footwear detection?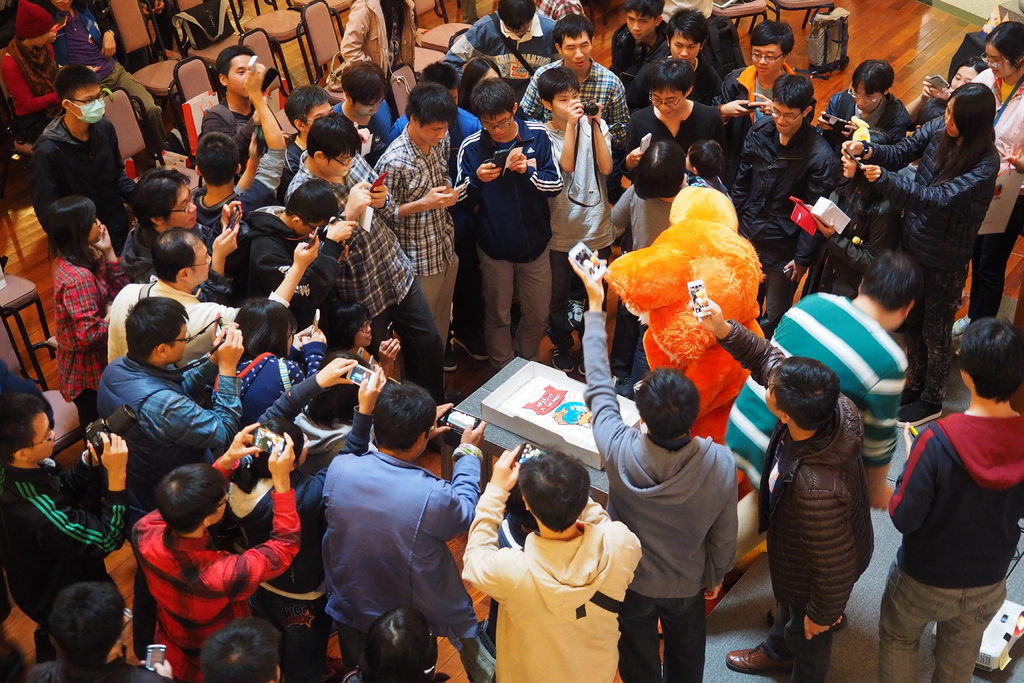
{"left": 900, "top": 397, "right": 939, "bottom": 424}
